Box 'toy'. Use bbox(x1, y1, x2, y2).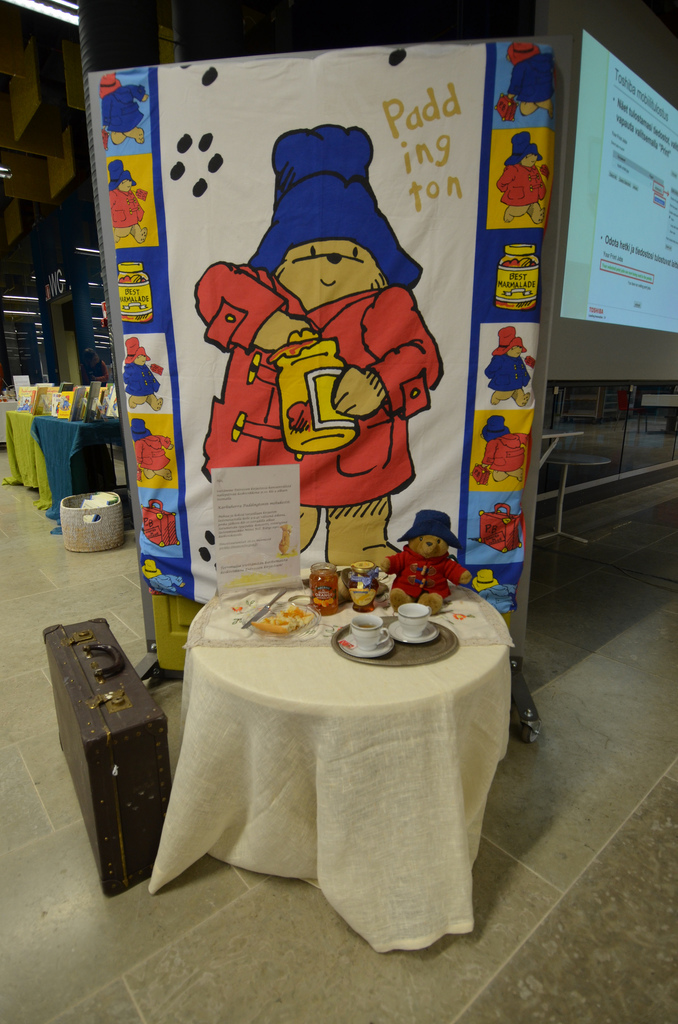
bbox(383, 502, 471, 605).
